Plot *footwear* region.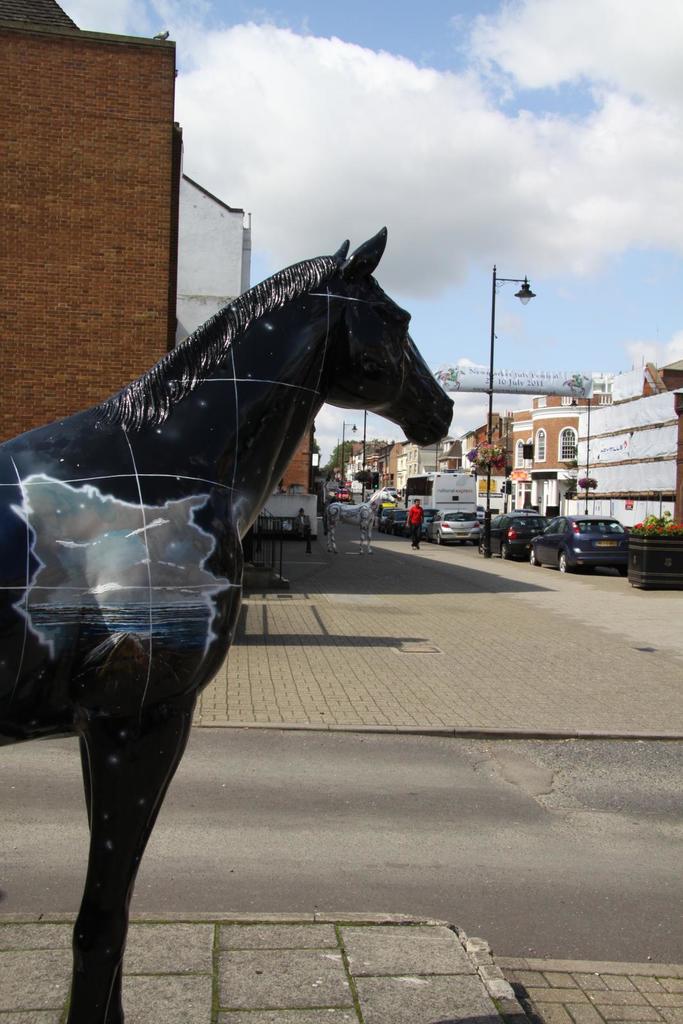
Plotted at (x1=411, y1=543, x2=422, y2=549).
